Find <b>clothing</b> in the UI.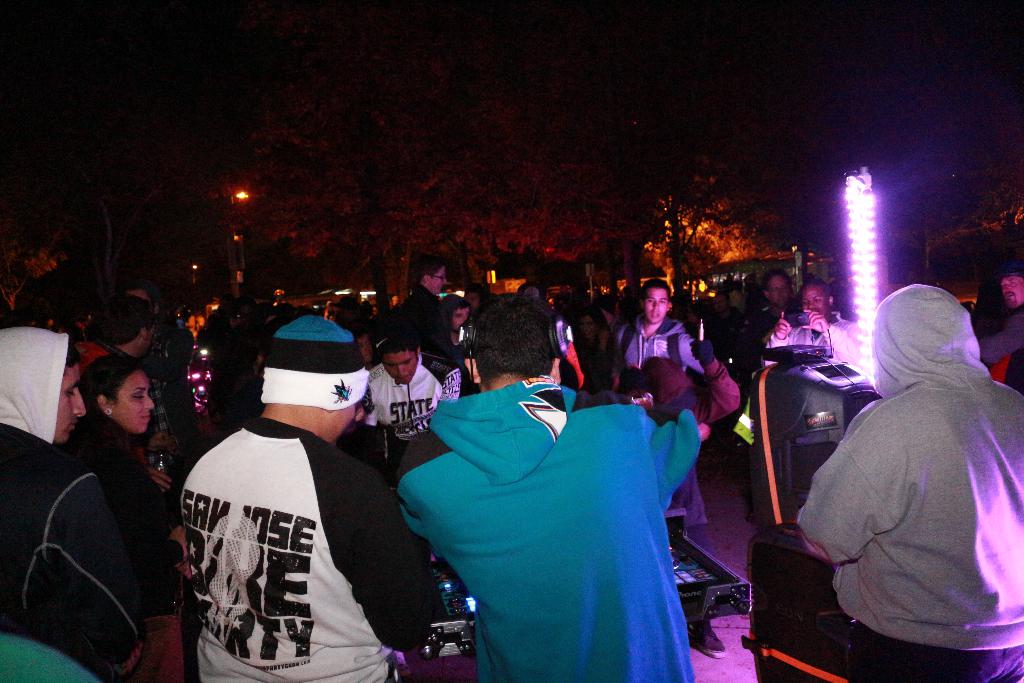
UI element at crop(67, 406, 179, 560).
